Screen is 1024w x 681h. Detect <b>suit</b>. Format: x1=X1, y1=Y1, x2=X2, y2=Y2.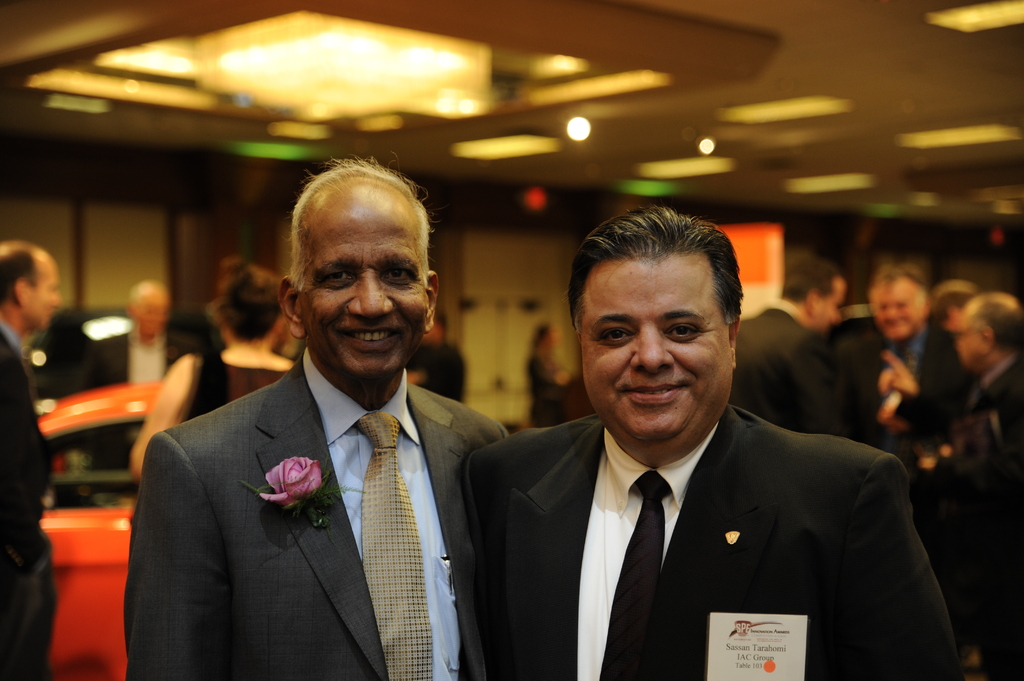
x1=947, y1=340, x2=1023, y2=680.
